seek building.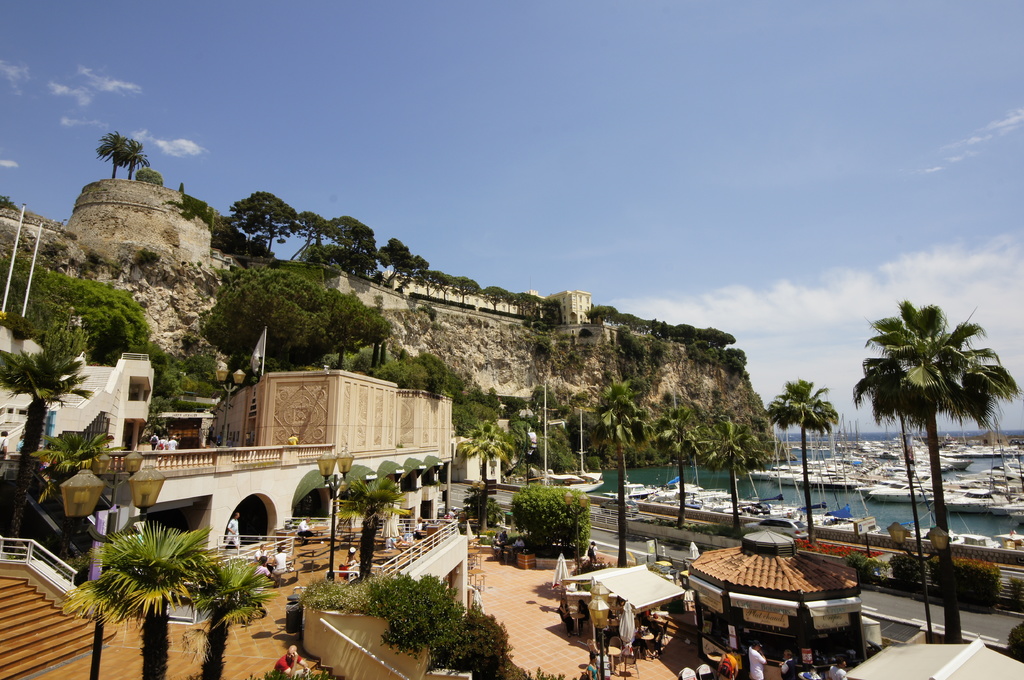
x1=366 y1=263 x2=588 y2=328.
